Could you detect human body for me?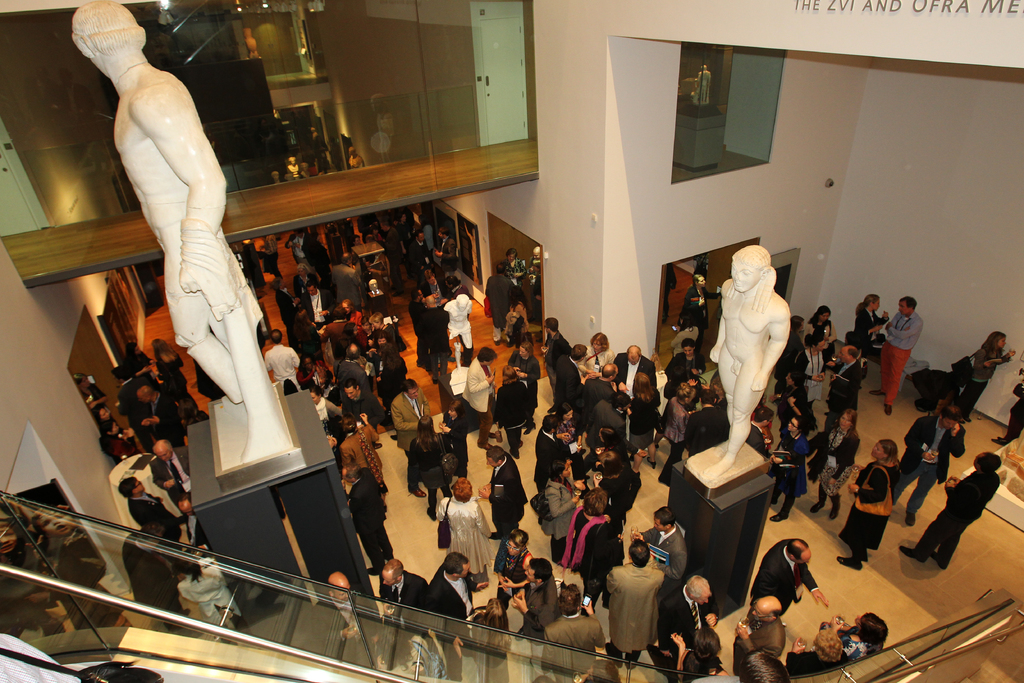
Detection result: bbox=(321, 421, 340, 456).
